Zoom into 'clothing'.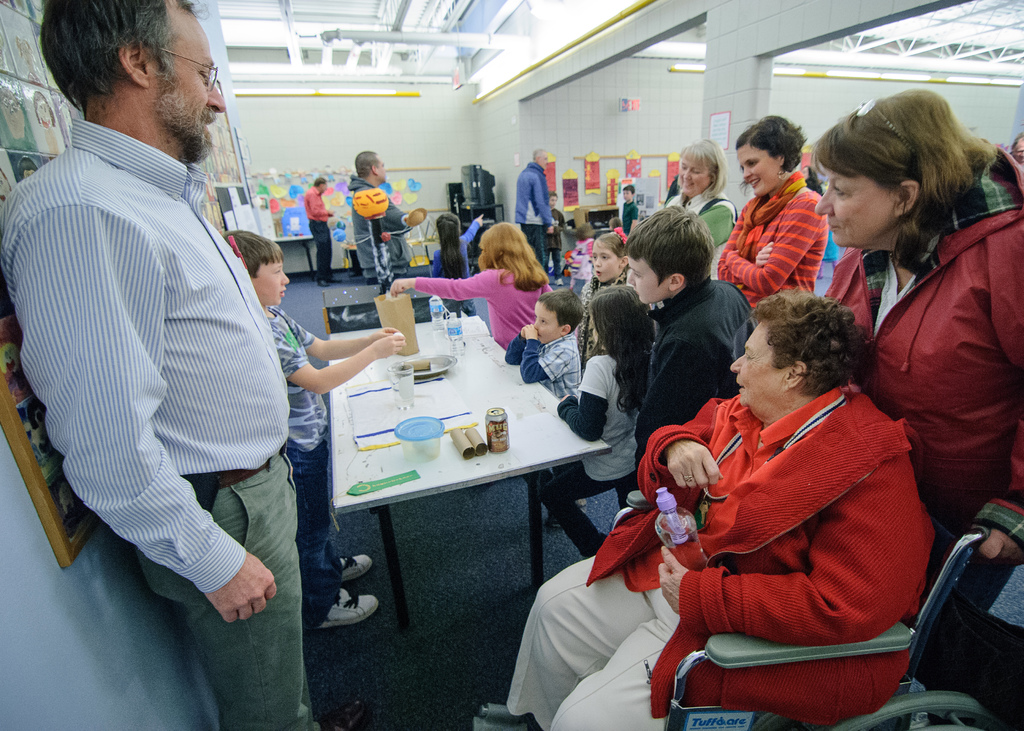
Zoom target: 422,257,557,354.
